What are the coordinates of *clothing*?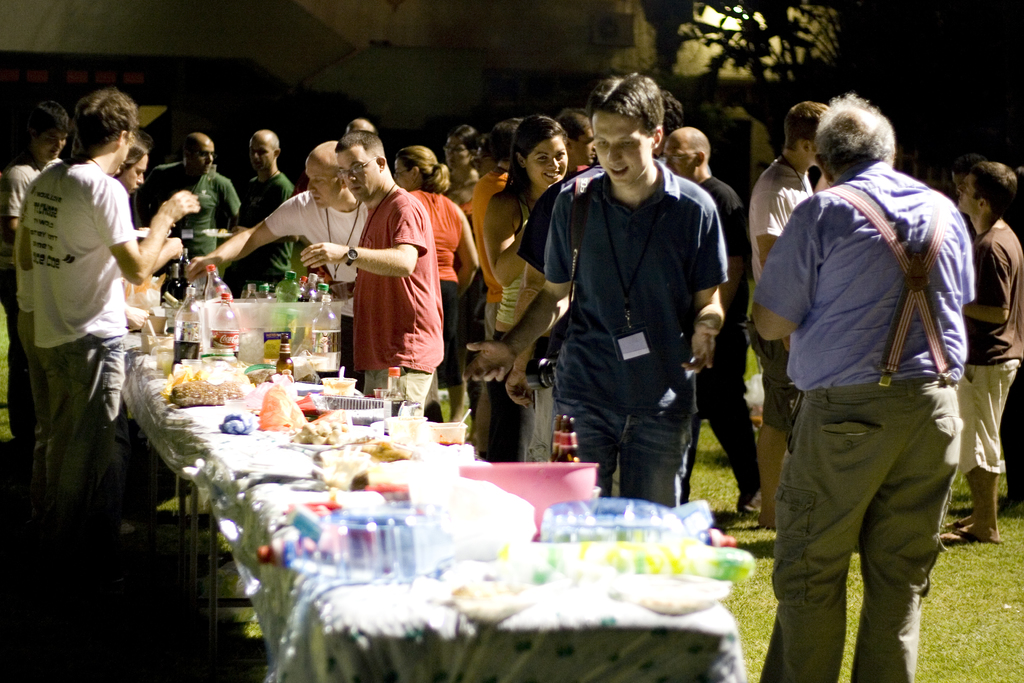
region(222, 168, 294, 295).
